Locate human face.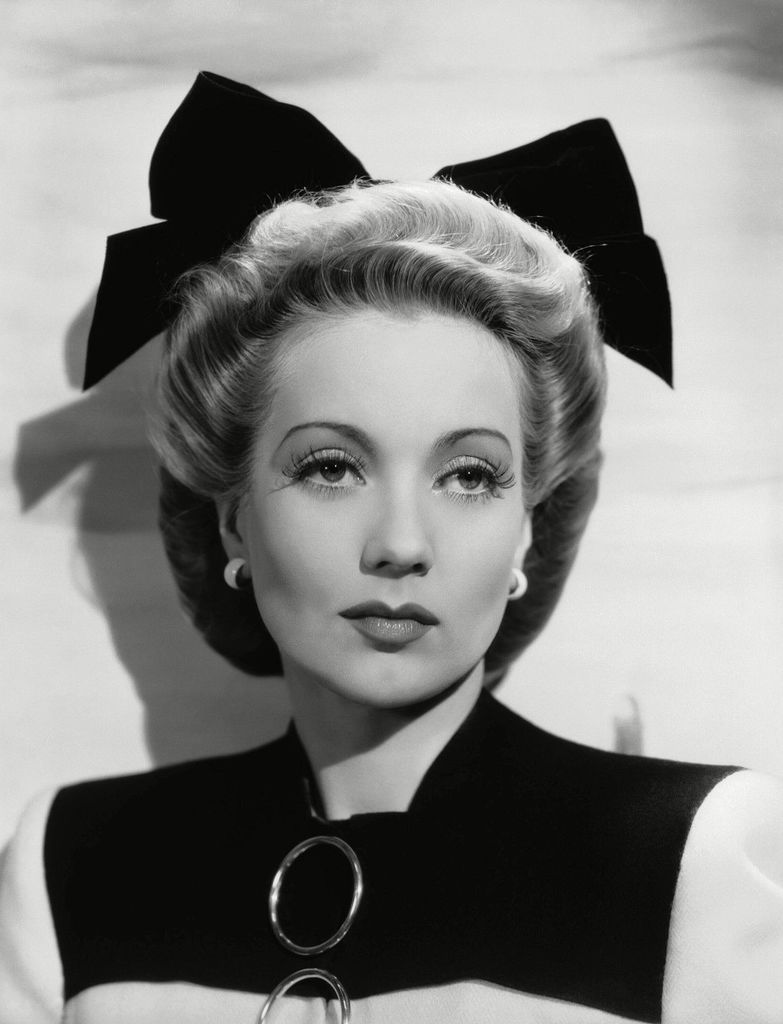
Bounding box: (243, 297, 538, 705).
